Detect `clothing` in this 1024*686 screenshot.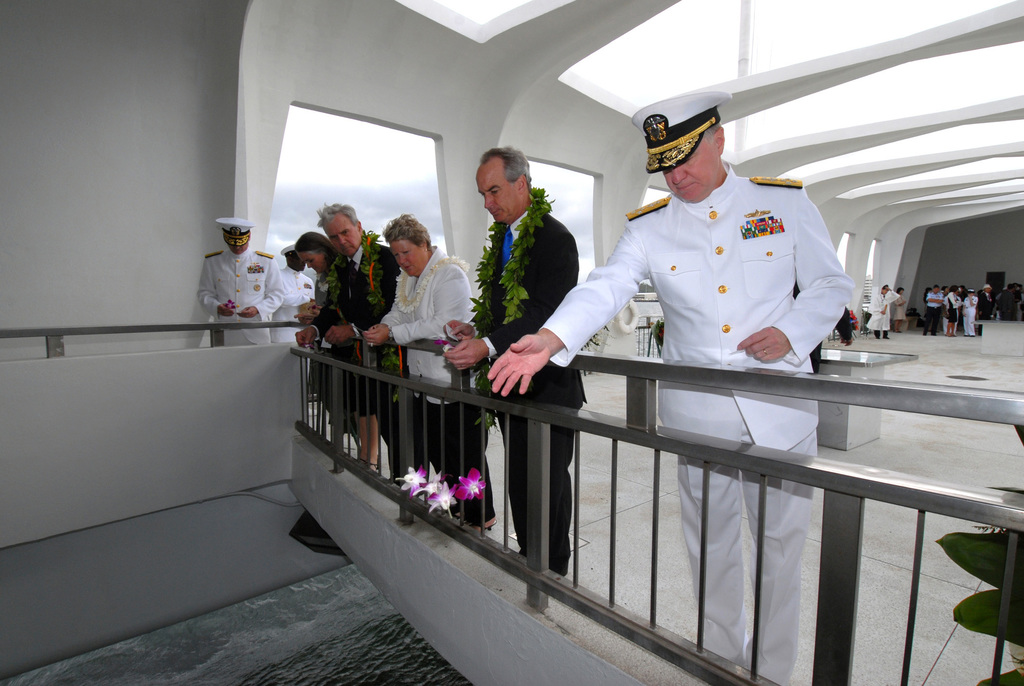
Detection: bbox=[199, 239, 271, 347].
